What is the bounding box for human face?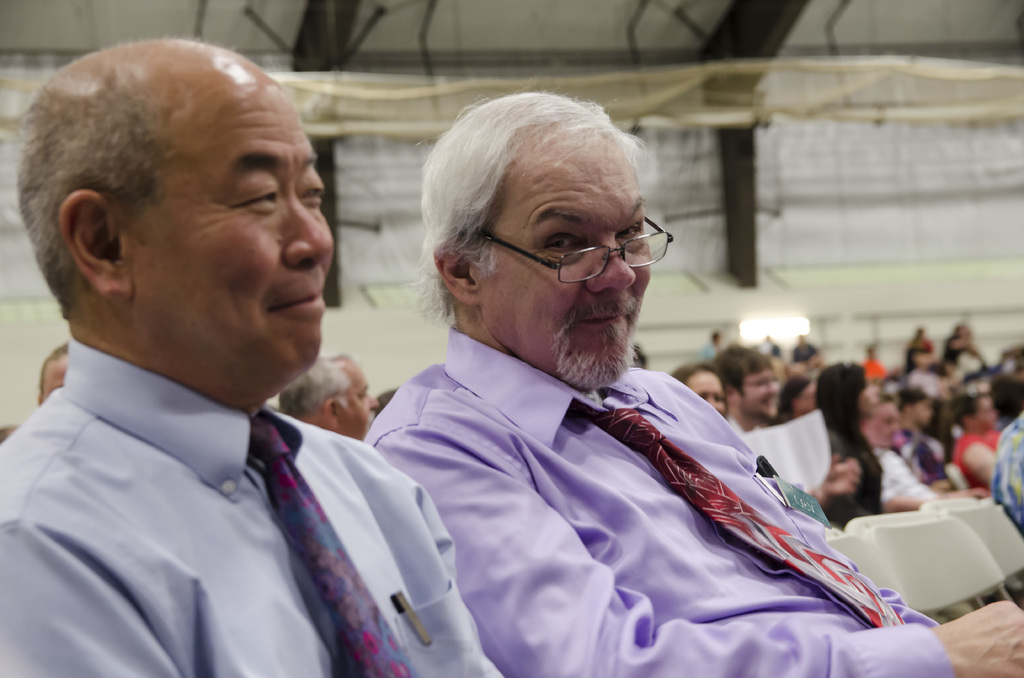
locate(911, 390, 936, 428).
